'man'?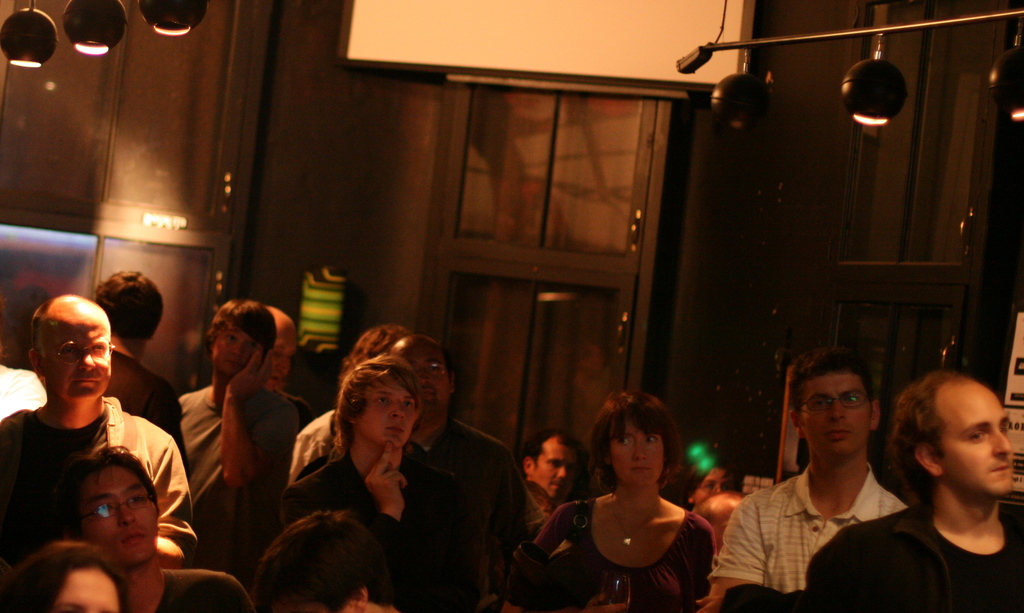
<bbox>81, 268, 200, 470</bbox>
